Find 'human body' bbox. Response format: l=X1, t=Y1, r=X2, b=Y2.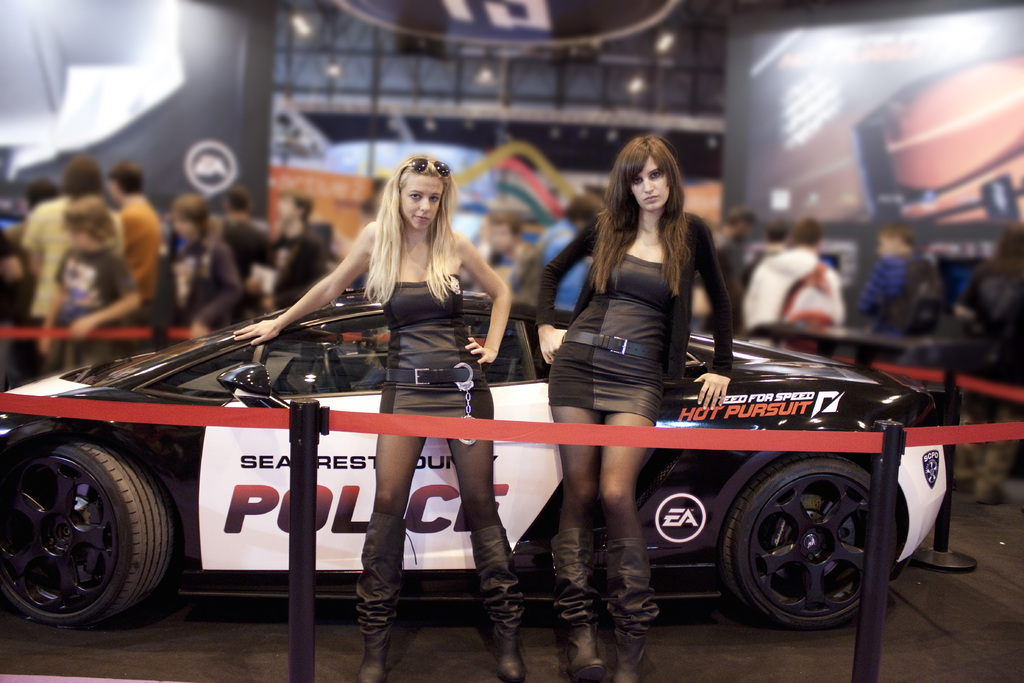
l=527, t=219, r=601, b=320.
